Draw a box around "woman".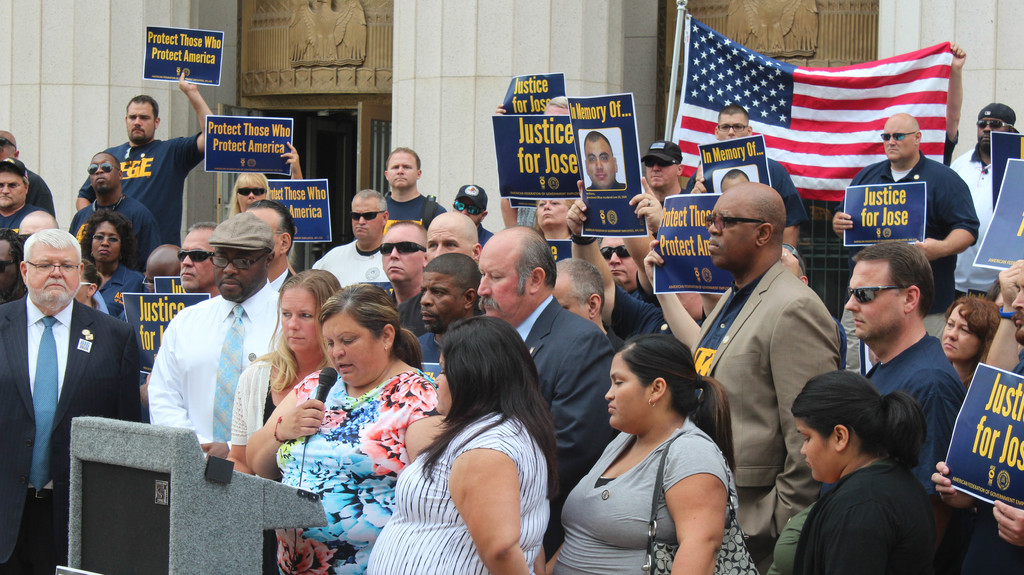
BBox(228, 142, 307, 218).
